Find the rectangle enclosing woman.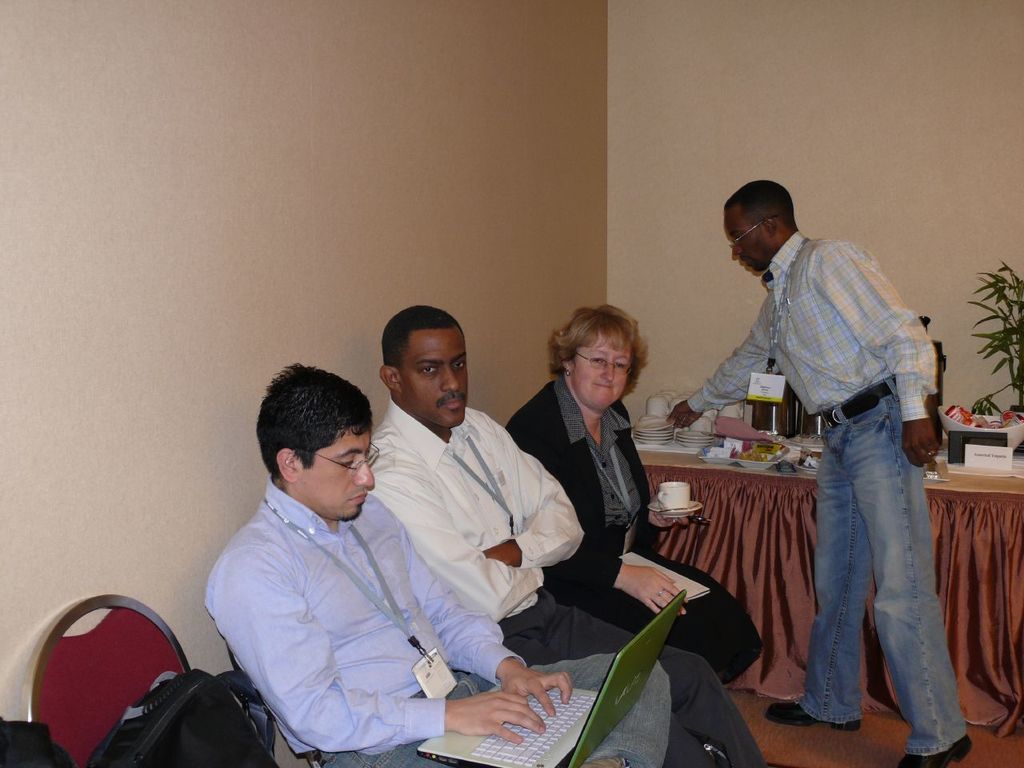
(x1=505, y1=303, x2=765, y2=685).
